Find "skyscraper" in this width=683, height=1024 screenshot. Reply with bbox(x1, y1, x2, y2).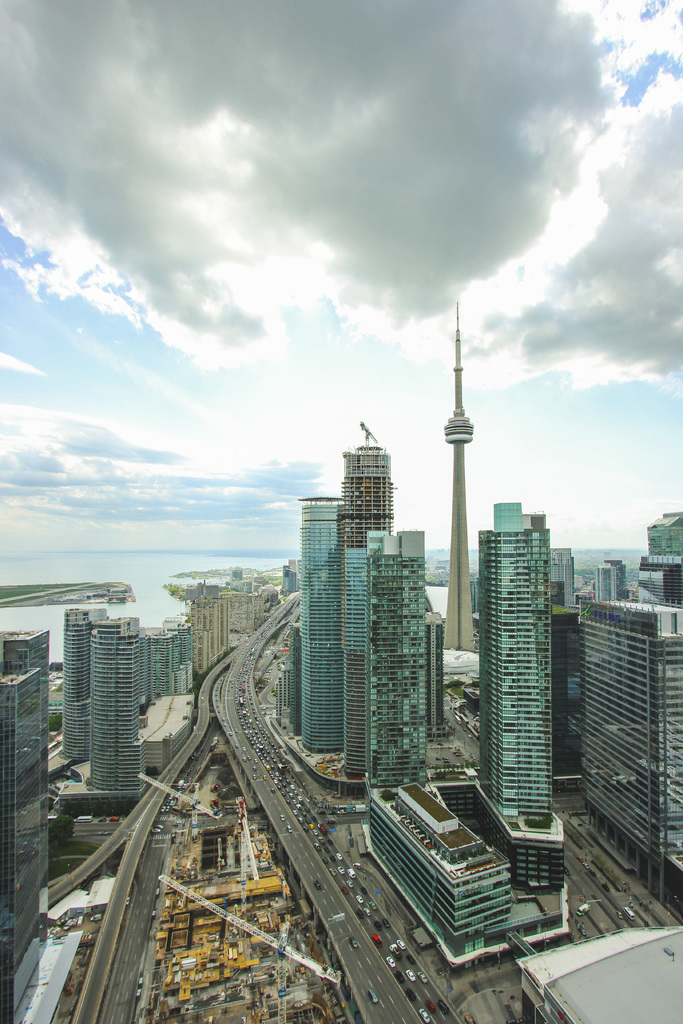
bbox(0, 657, 45, 1023).
